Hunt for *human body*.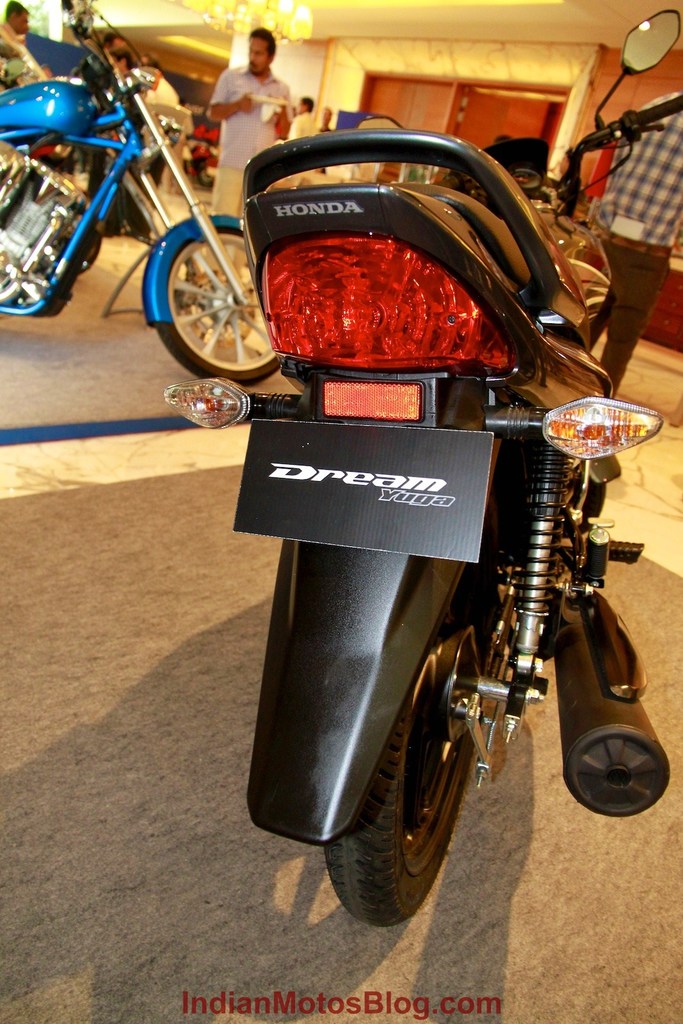
Hunted down at <region>211, 28, 291, 168</region>.
